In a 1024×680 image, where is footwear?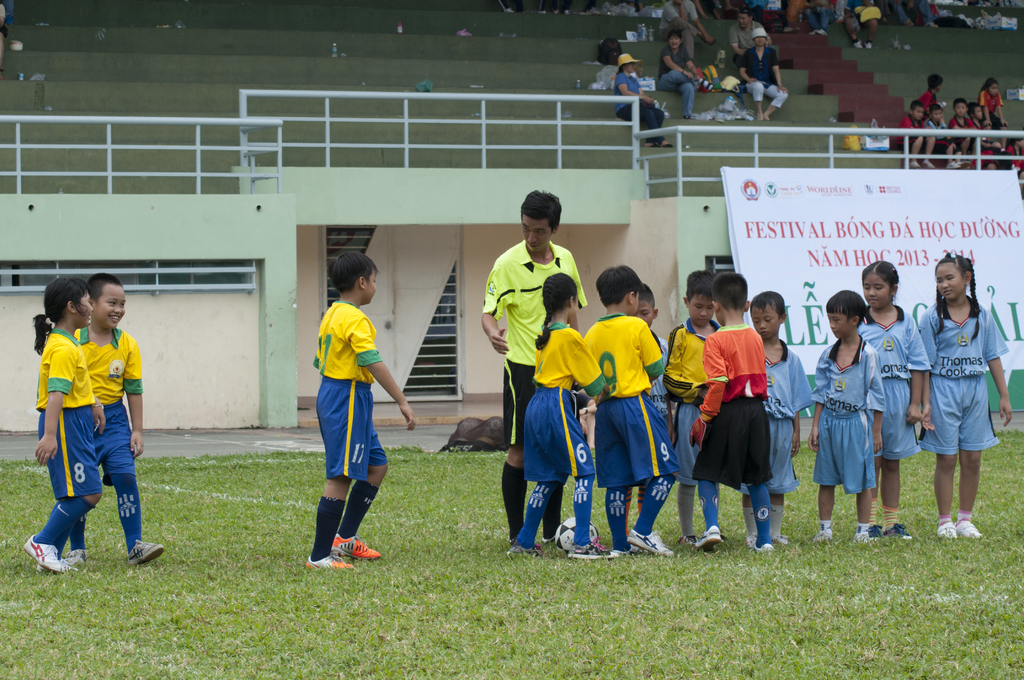
[812, 526, 836, 544].
